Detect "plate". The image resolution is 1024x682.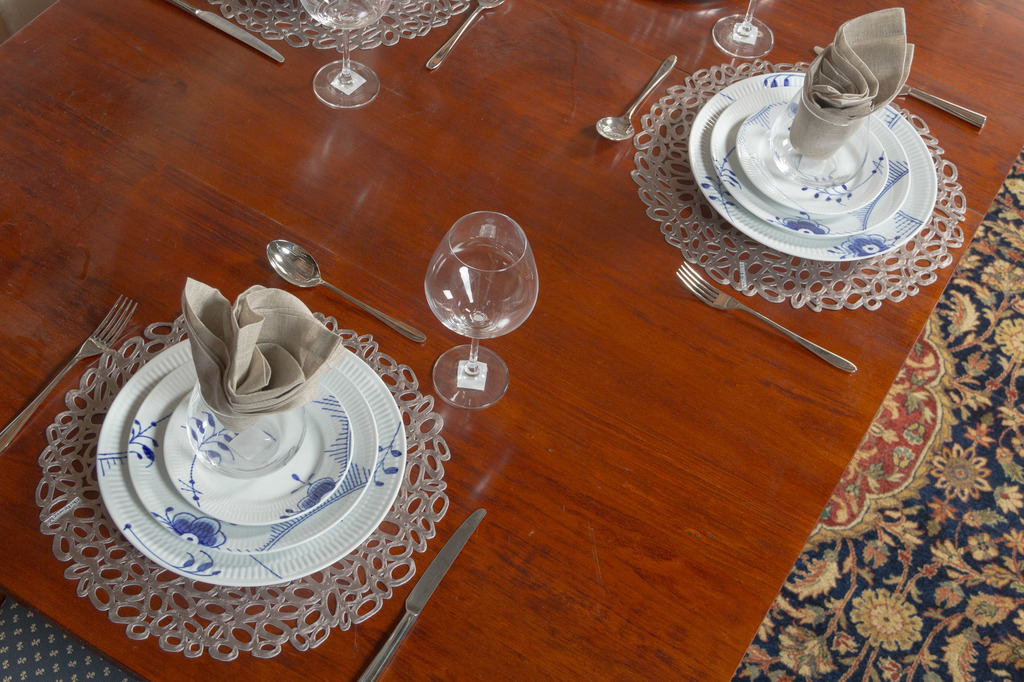
Rect(687, 70, 938, 260).
